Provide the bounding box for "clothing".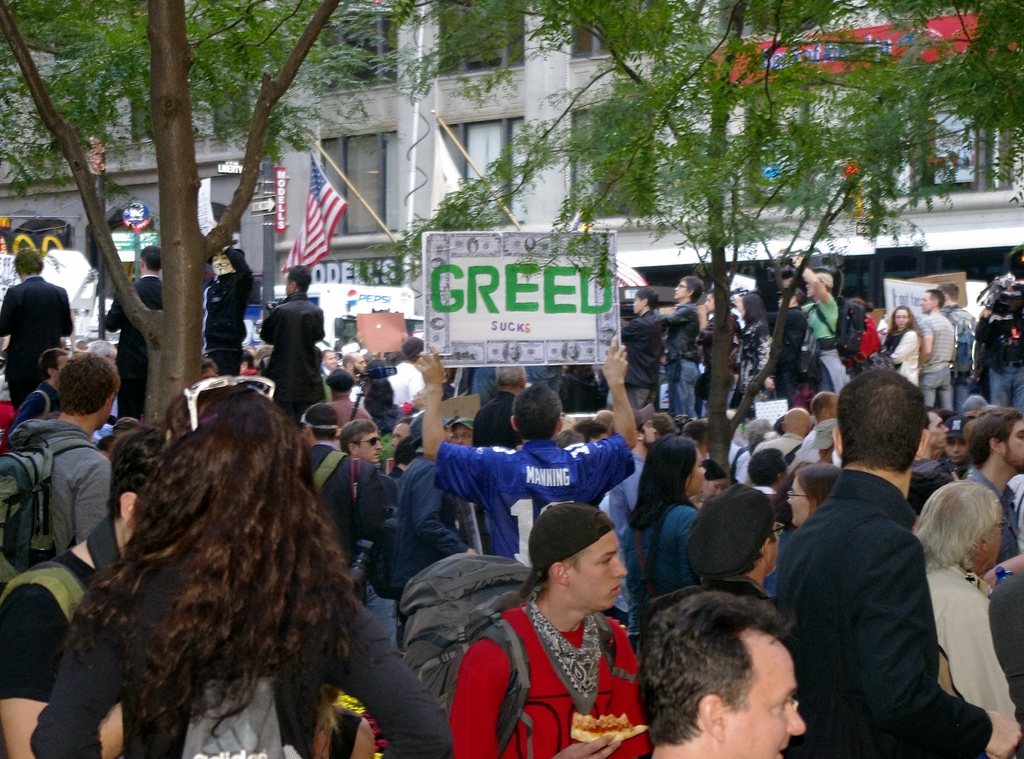
pyautogui.locateOnScreen(454, 574, 668, 754).
